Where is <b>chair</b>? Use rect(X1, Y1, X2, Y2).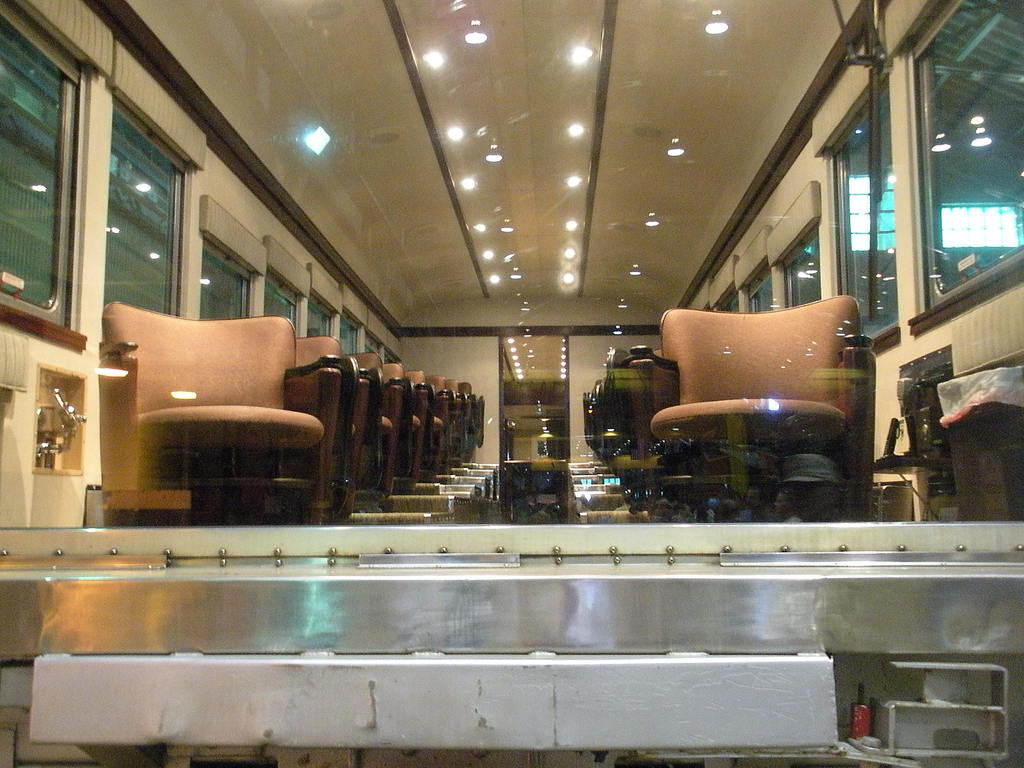
rect(643, 284, 886, 485).
